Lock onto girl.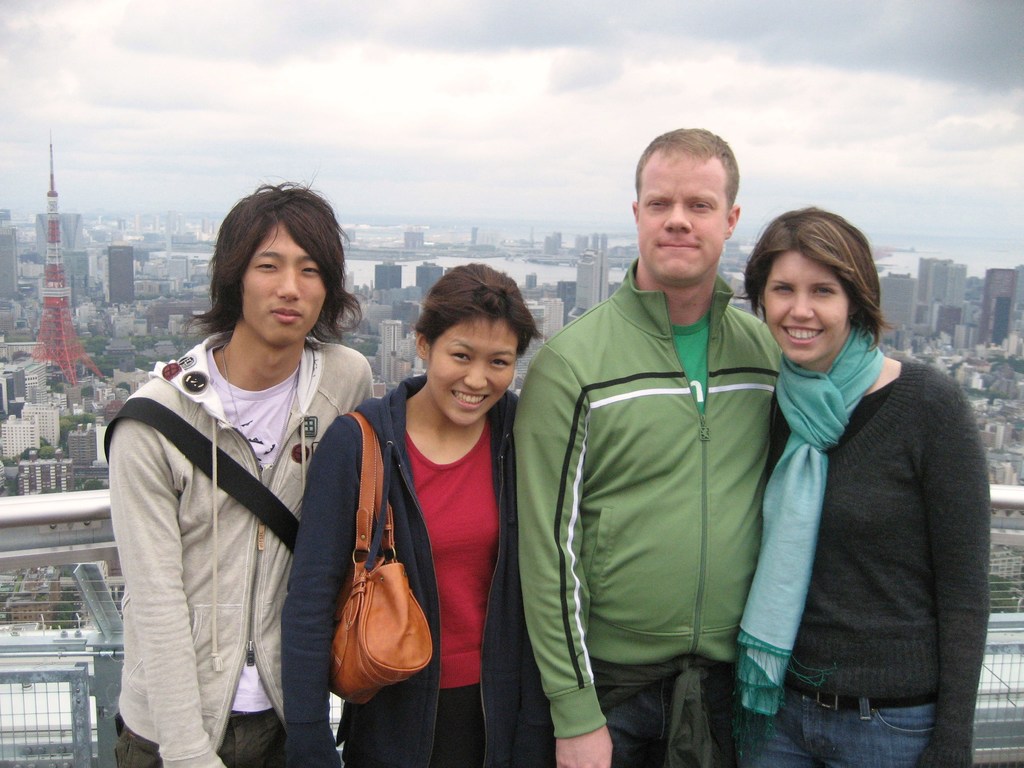
Locked: [x1=282, y1=266, x2=534, y2=765].
